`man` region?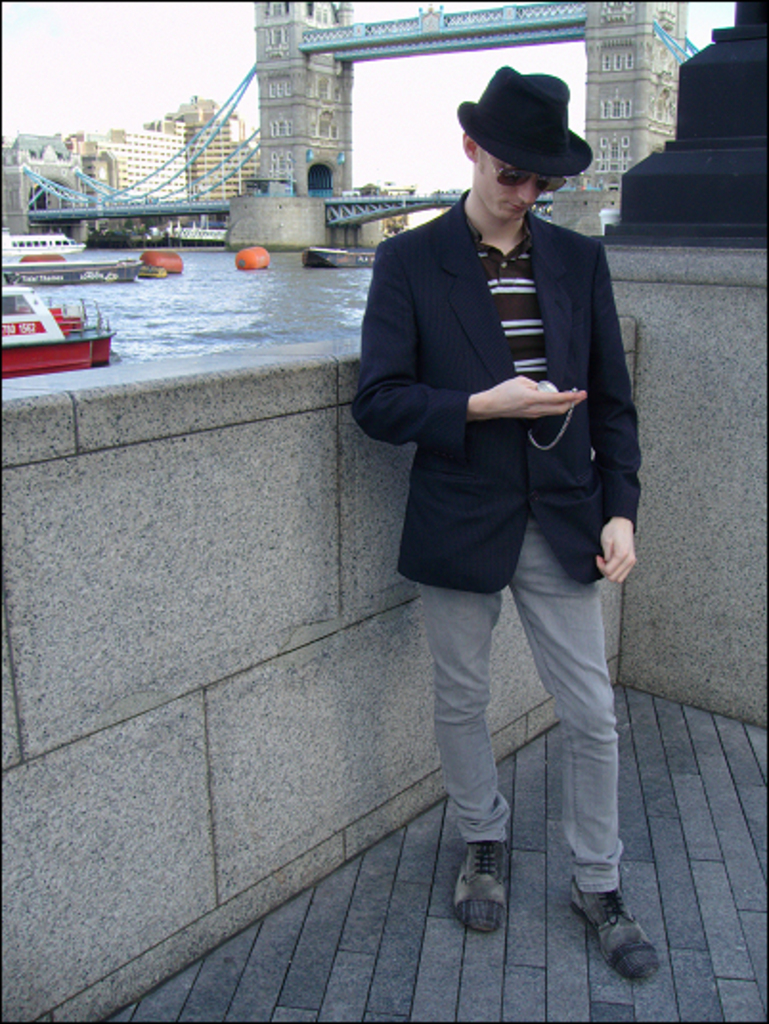
x1=350, y1=54, x2=670, y2=980
